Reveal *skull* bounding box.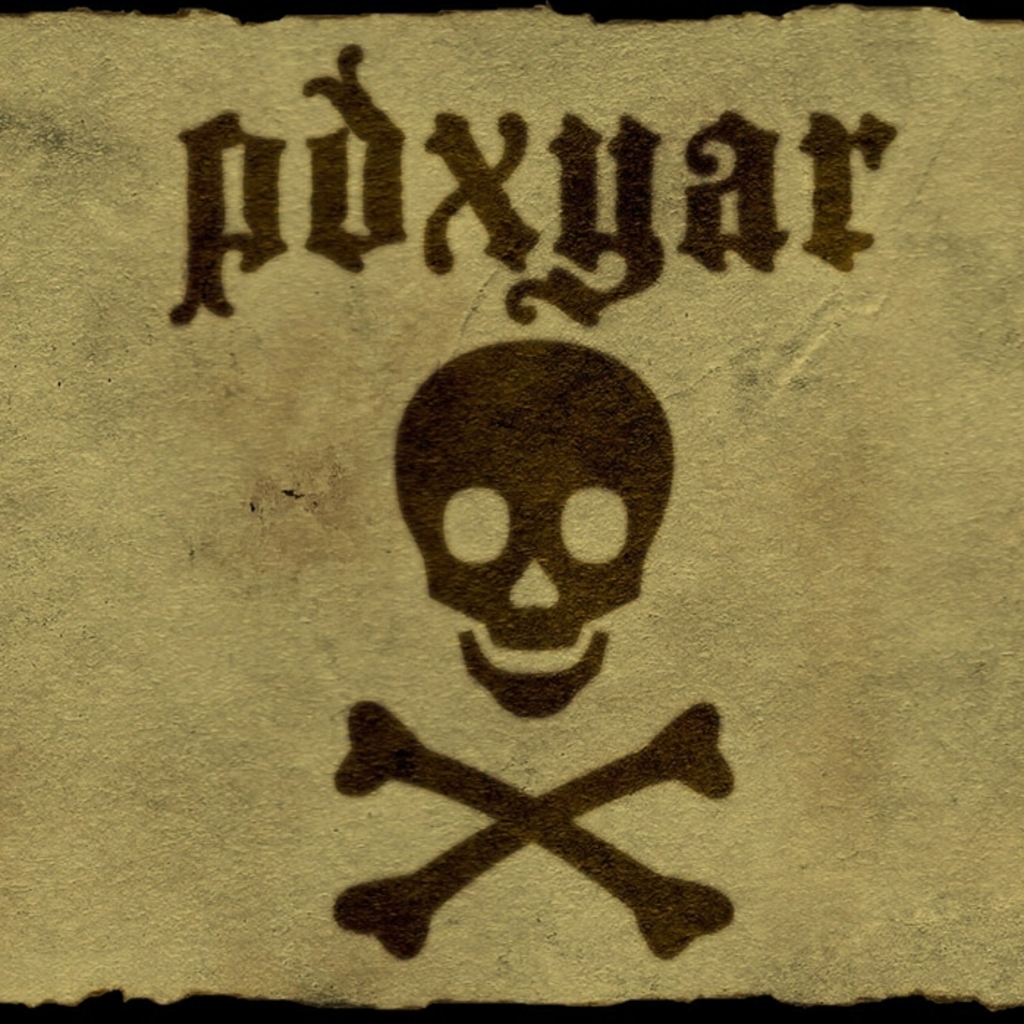
Revealed: 395 339 676 717.
